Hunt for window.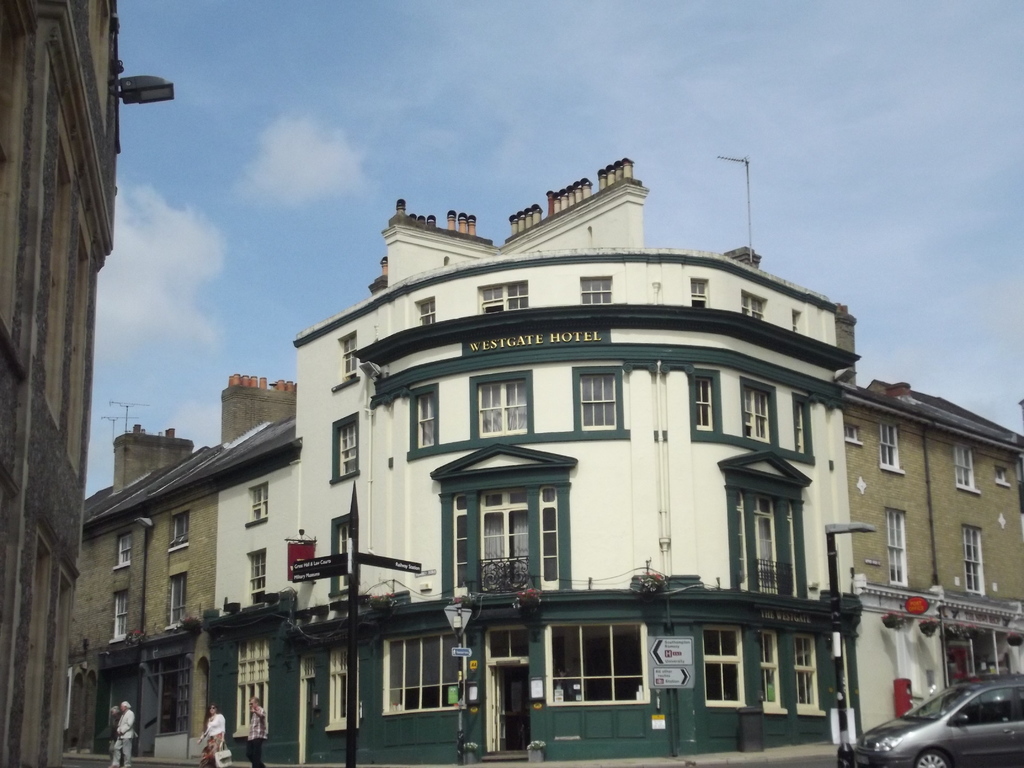
Hunted down at region(330, 415, 361, 471).
